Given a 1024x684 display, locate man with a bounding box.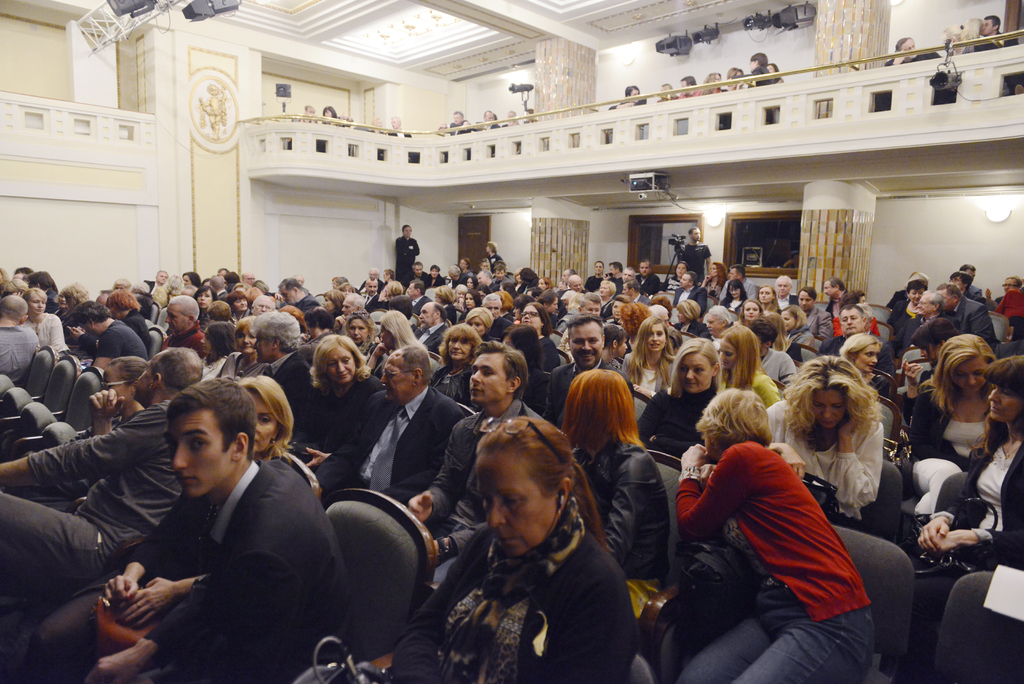
Located: detection(678, 226, 711, 281).
